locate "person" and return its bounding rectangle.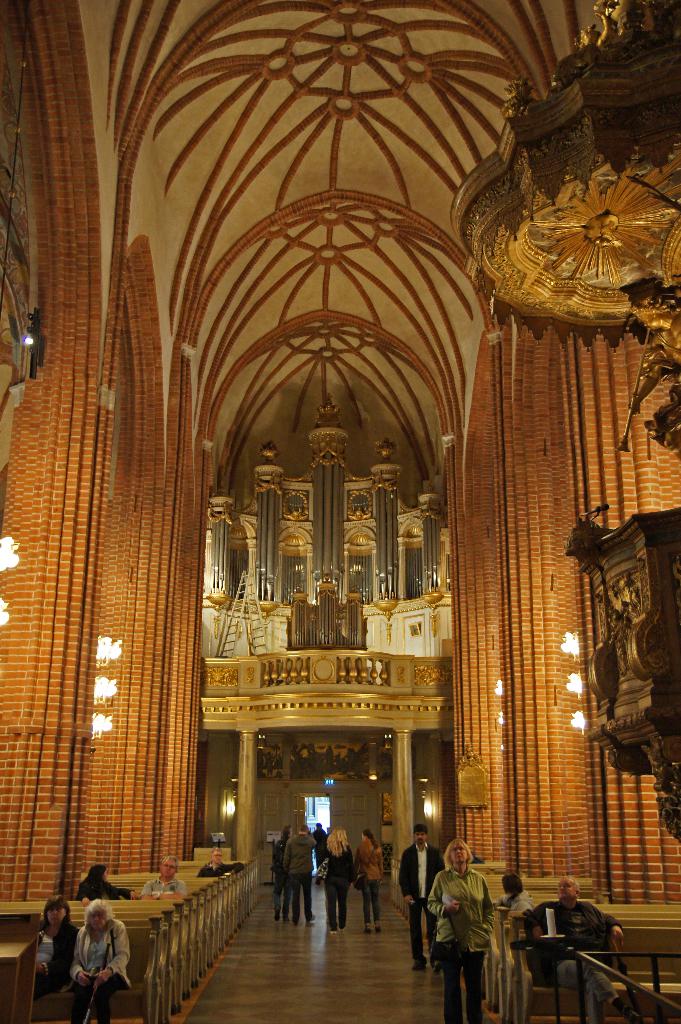
x1=60, y1=895, x2=132, y2=1023.
